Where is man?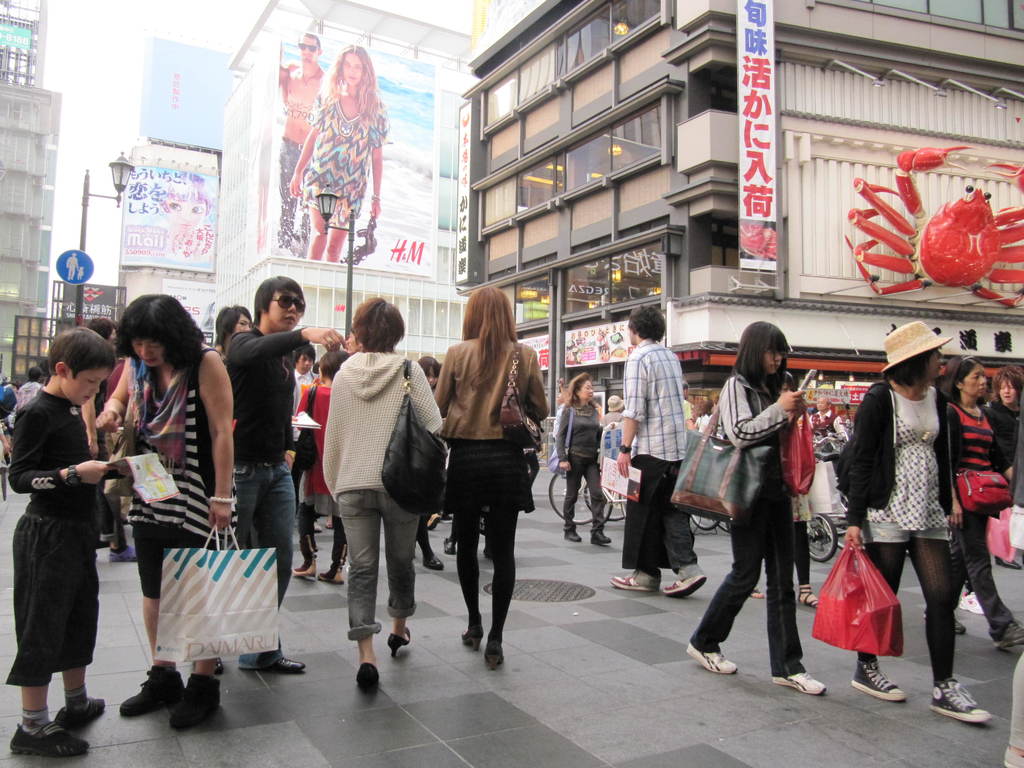
<region>88, 314, 136, 562</region>.
